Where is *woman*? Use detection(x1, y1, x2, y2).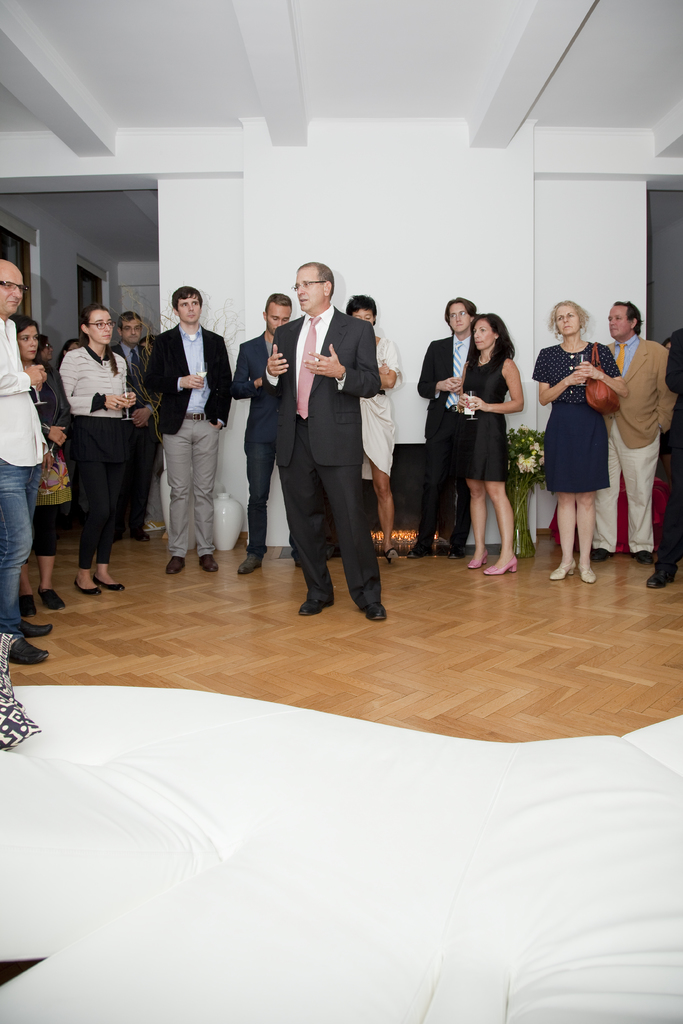
detection(535, 295, 645, 578).
